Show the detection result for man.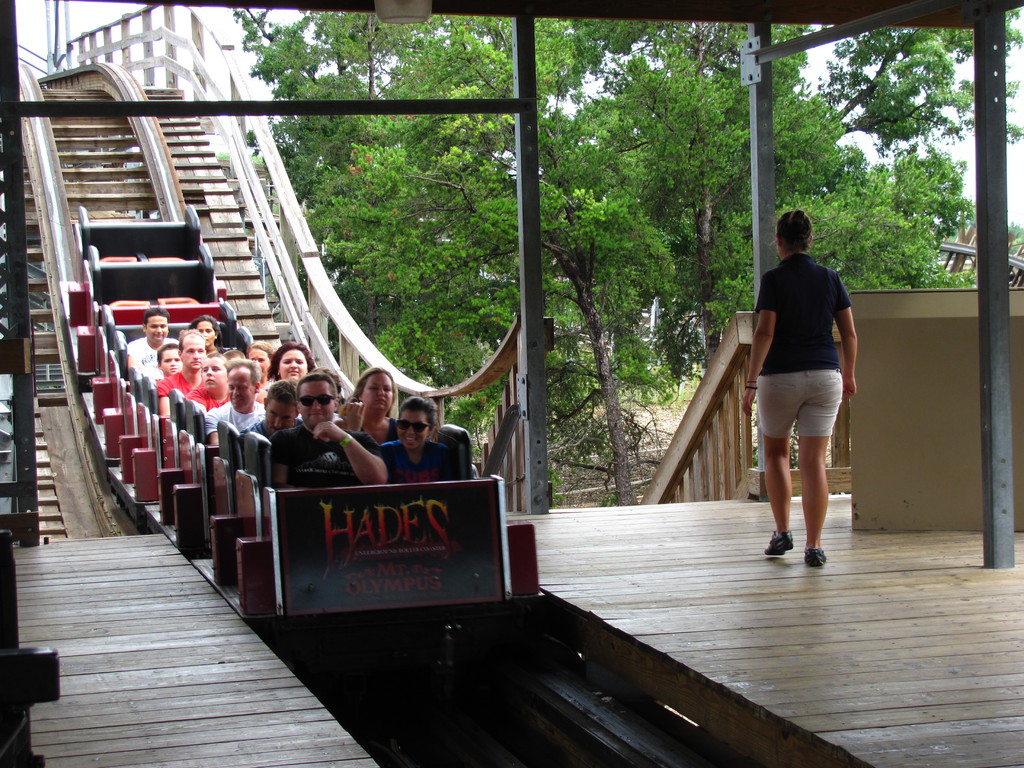
select_region(125, 308, 191, 410).
